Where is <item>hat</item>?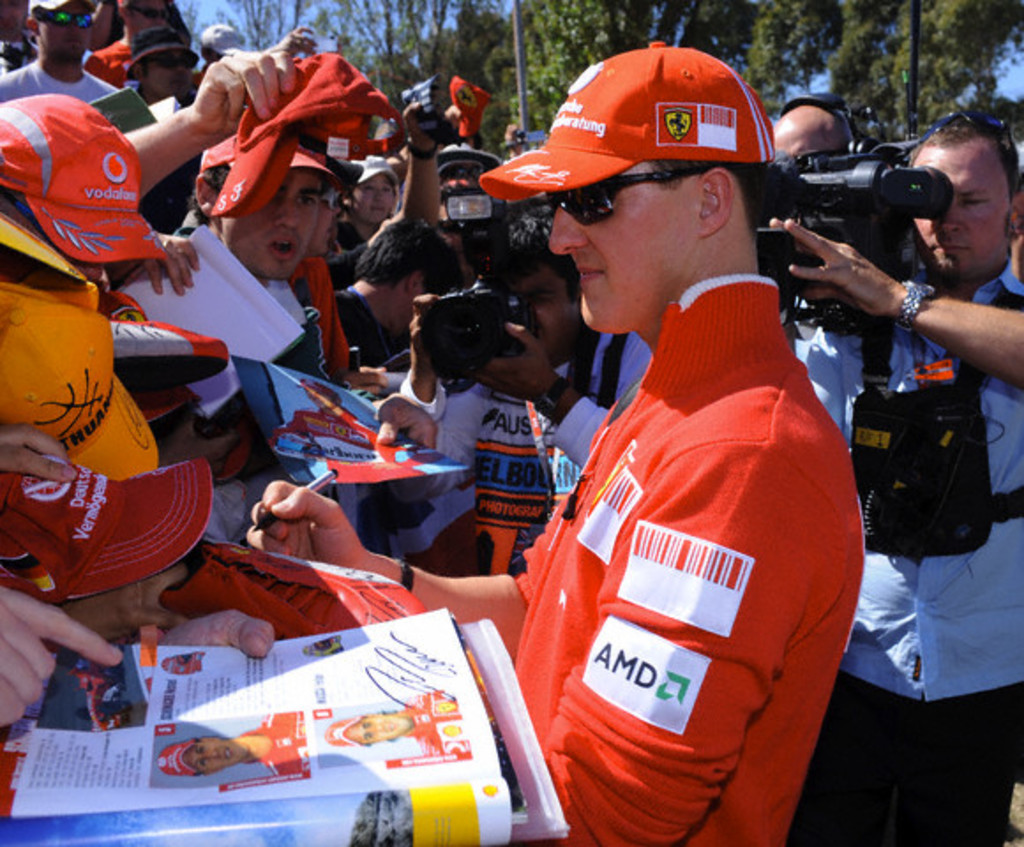
[25,0,90,12].
